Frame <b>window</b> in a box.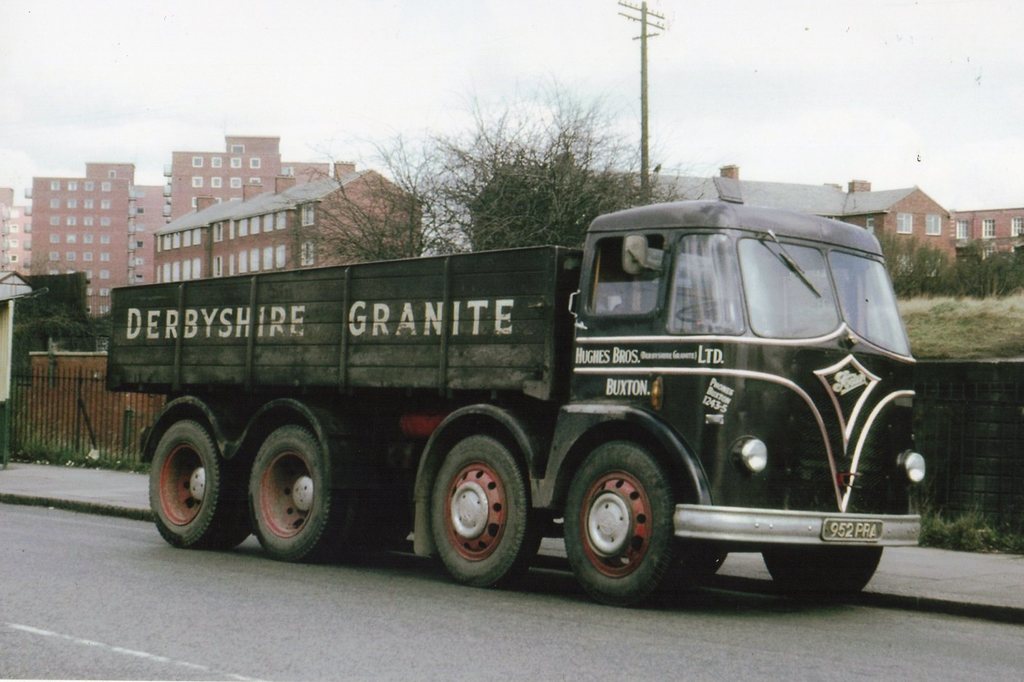
select_region(47, 216, 60, 225).
